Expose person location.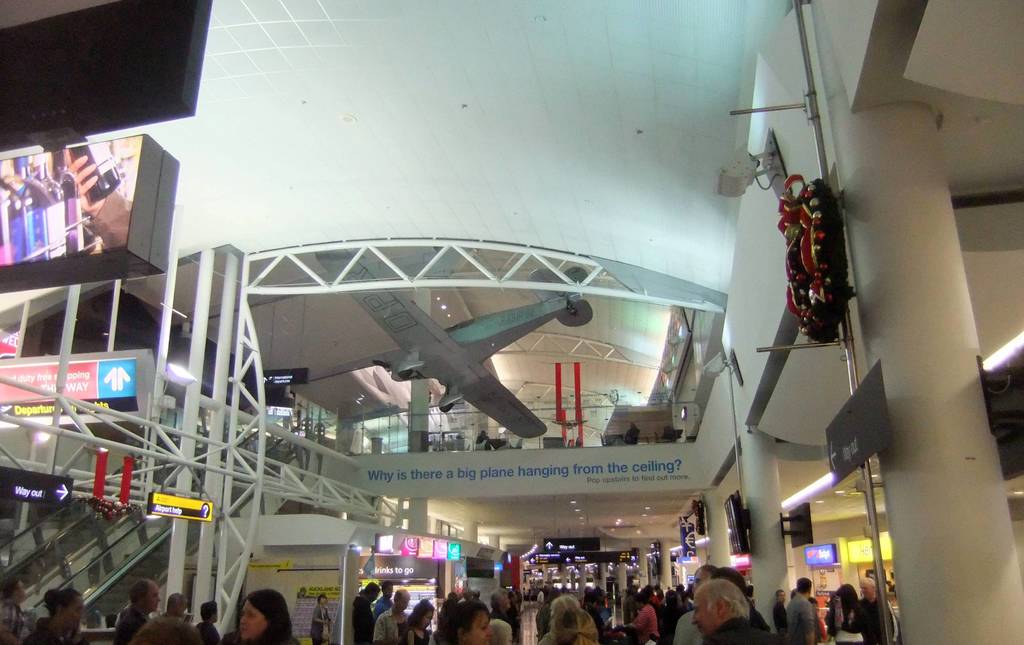
Exposed at pyautogui.locateOnScreen(669, 560, 740, 644).
